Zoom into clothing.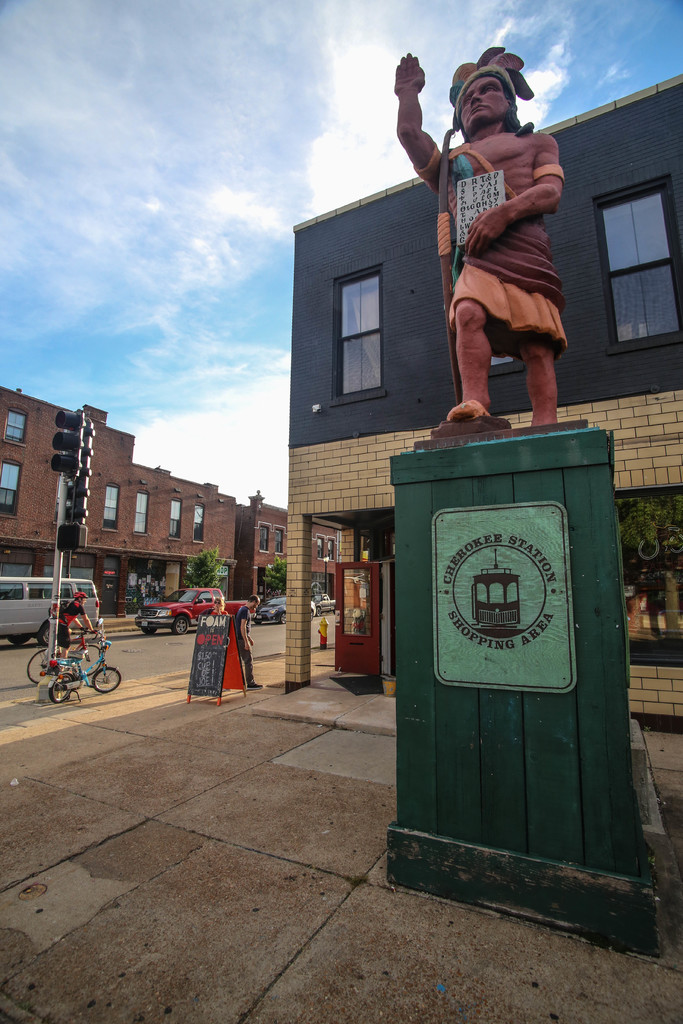
Zoom target: (432, 88, 579, 386).
